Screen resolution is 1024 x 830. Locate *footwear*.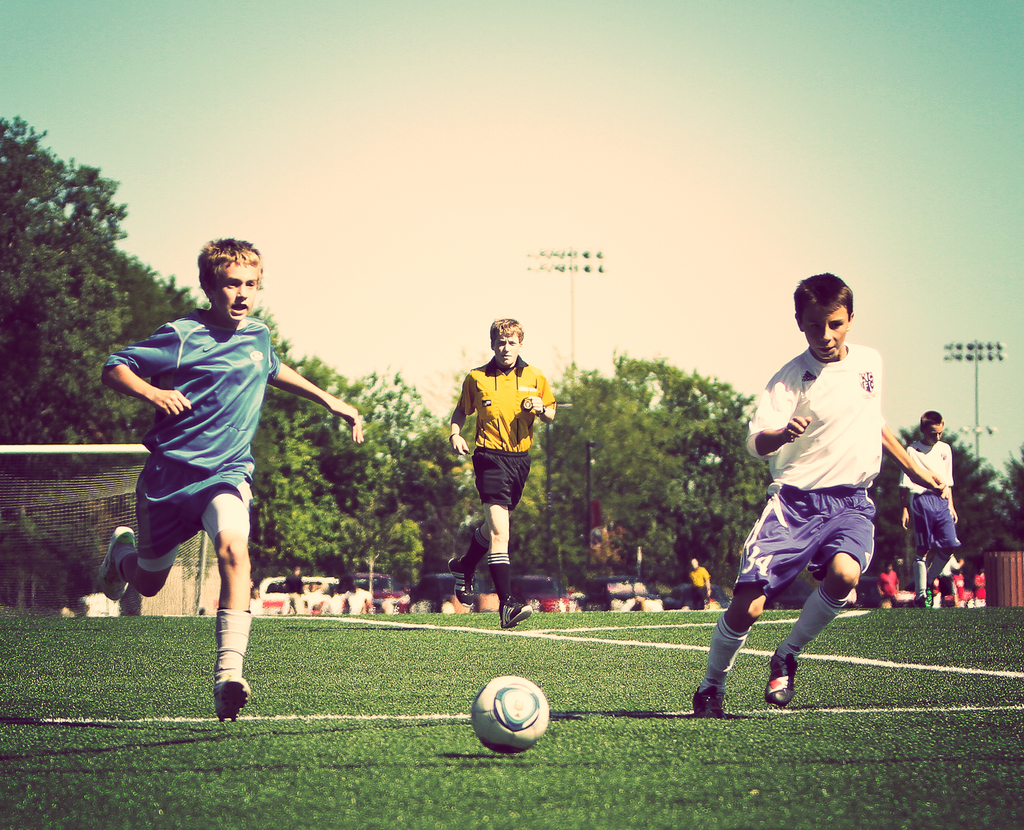
693/684/728/719.
